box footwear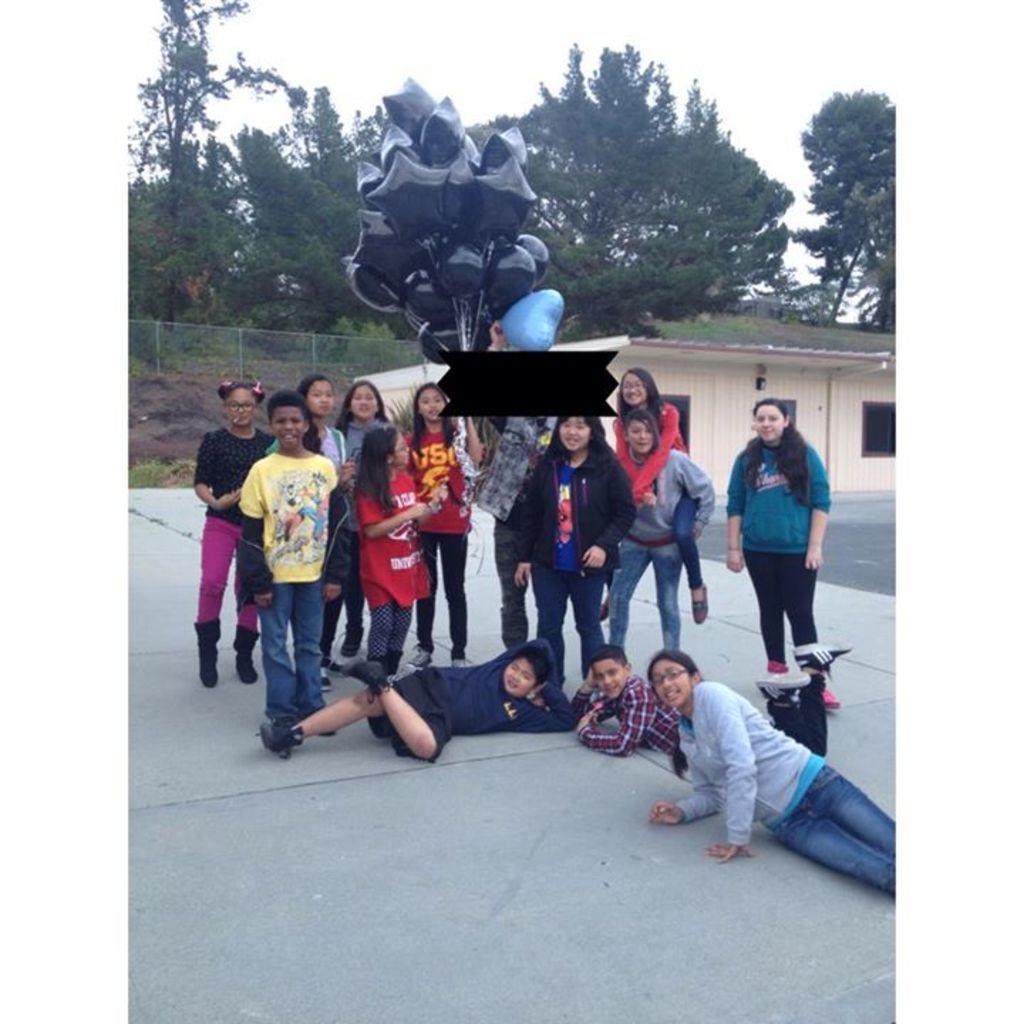
600/600/610/622
